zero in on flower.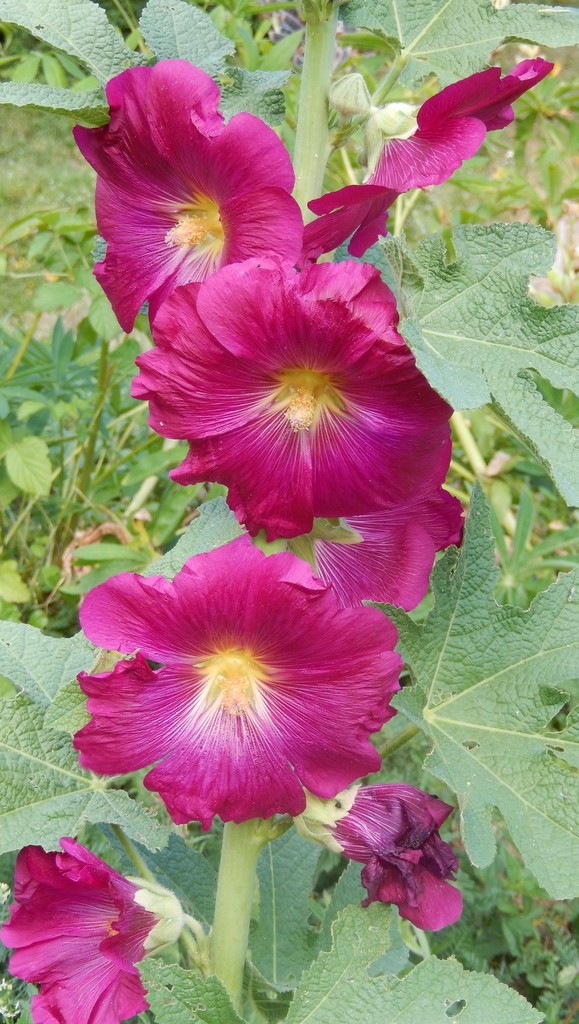
Zeroed in: 124, 256, 451, 547.
